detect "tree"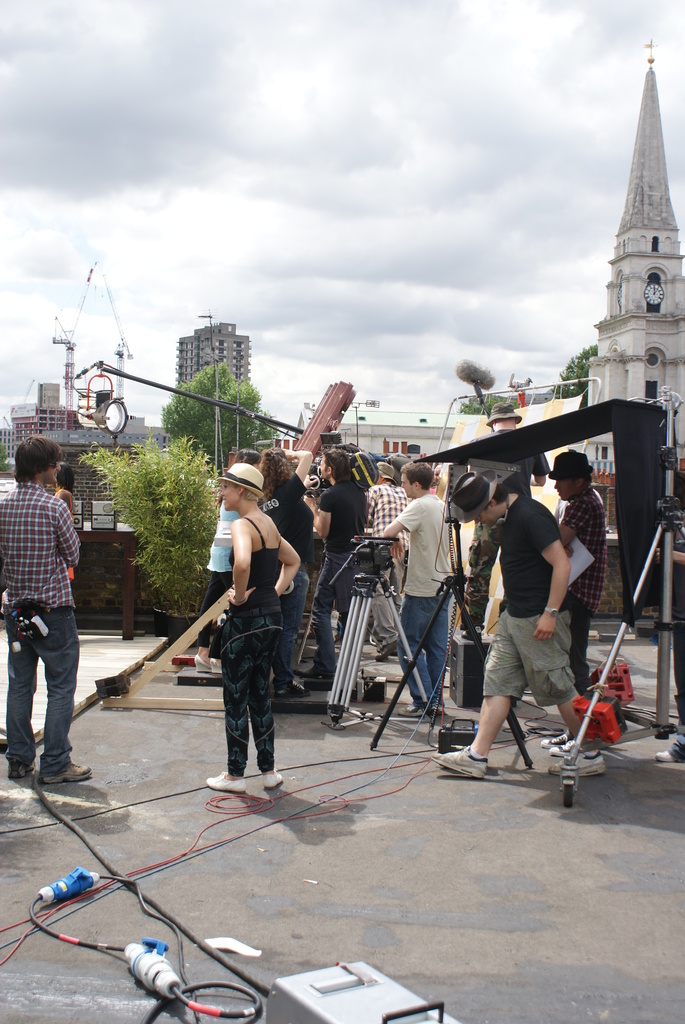
Rect(164, 355, 272, 464)
